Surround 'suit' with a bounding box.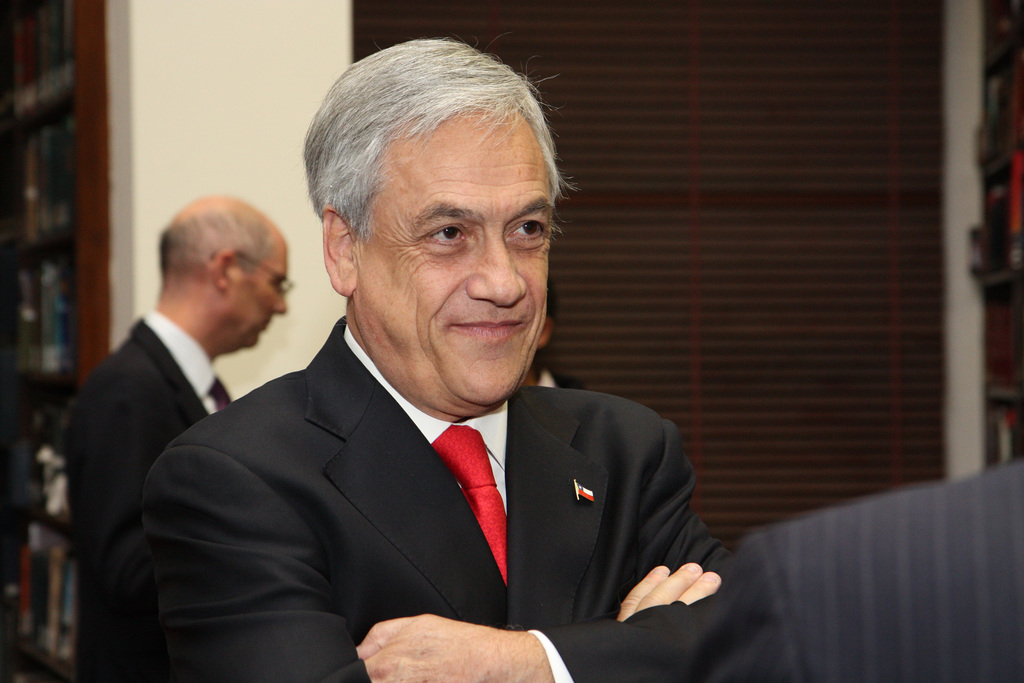
(x1=58, y1=309, x2=232, y2=682).
